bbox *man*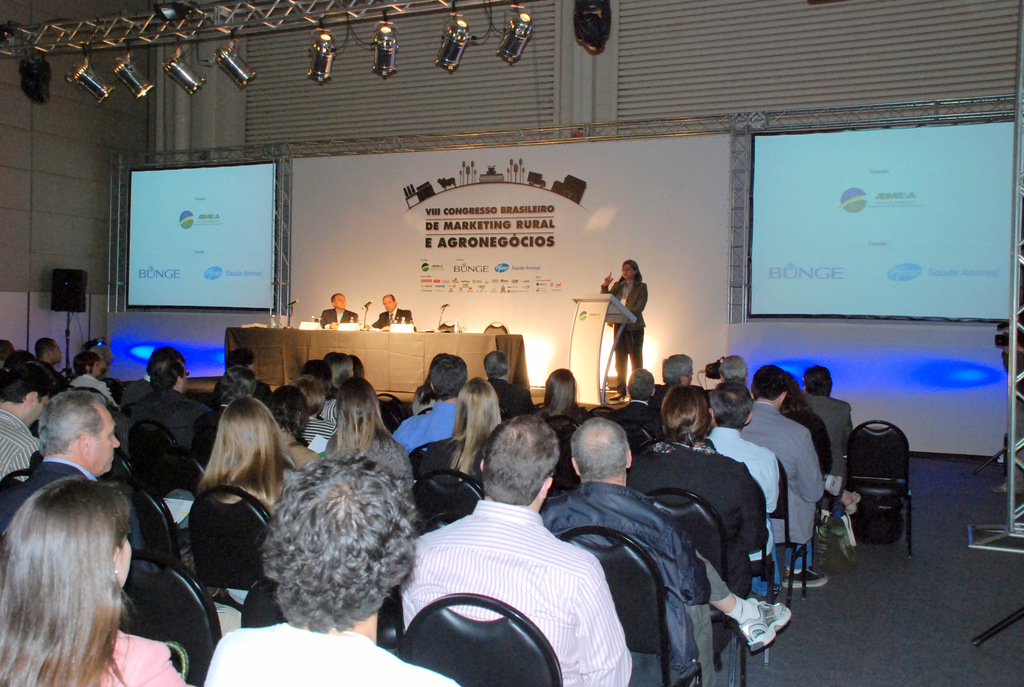
<region>801, 365, 858, 532</region>
